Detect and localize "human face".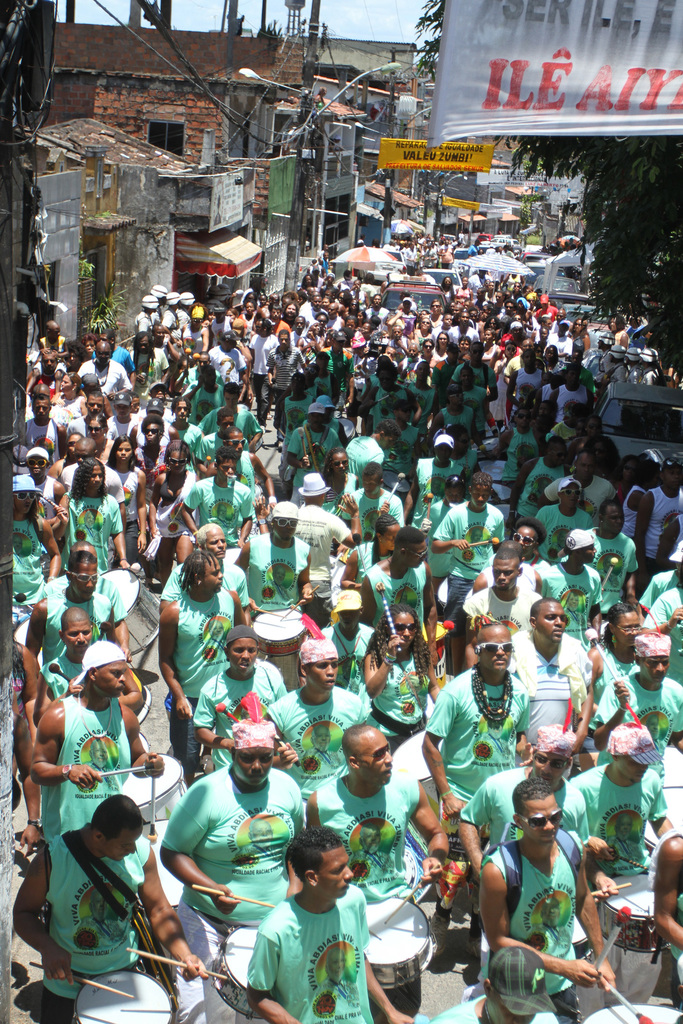
Localized at <box>461,278,470,287</box>.
